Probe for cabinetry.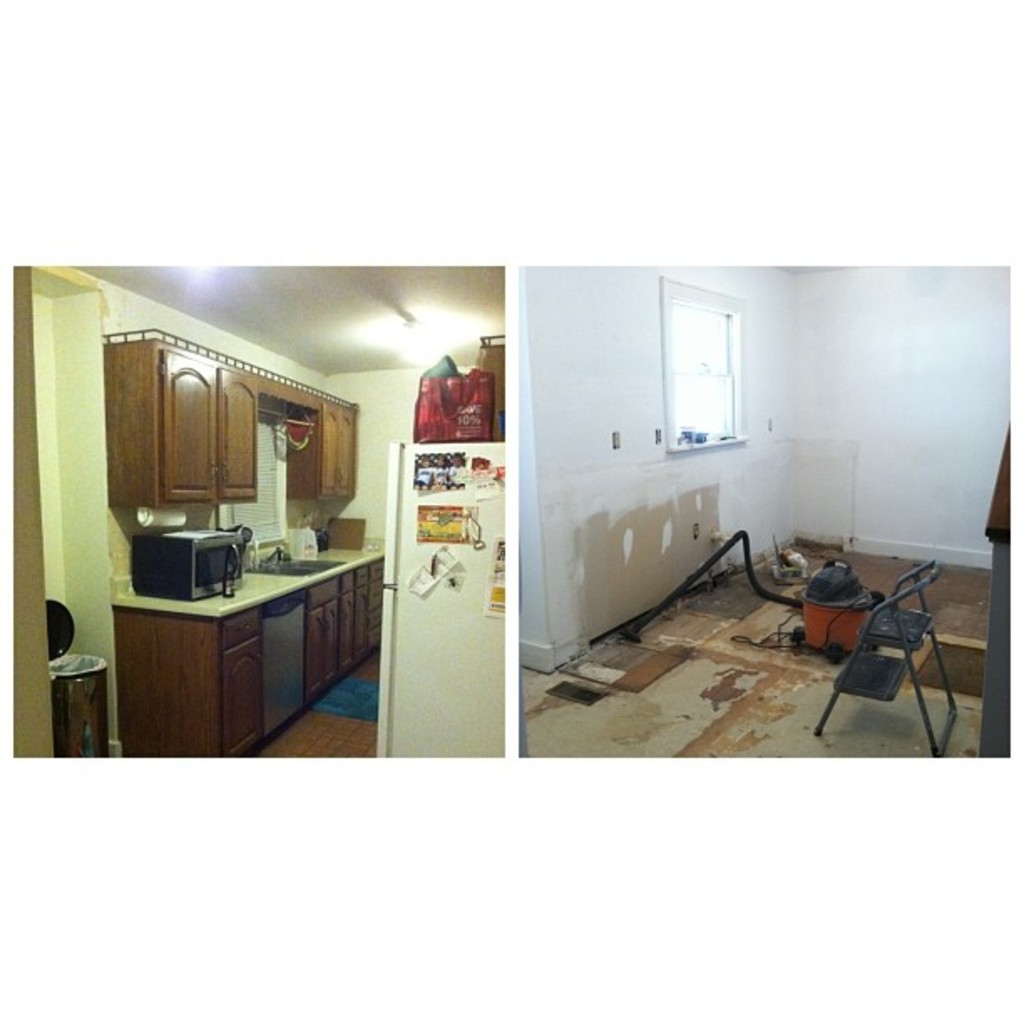
Probe result: bbox(102, 326, 228, 497).
